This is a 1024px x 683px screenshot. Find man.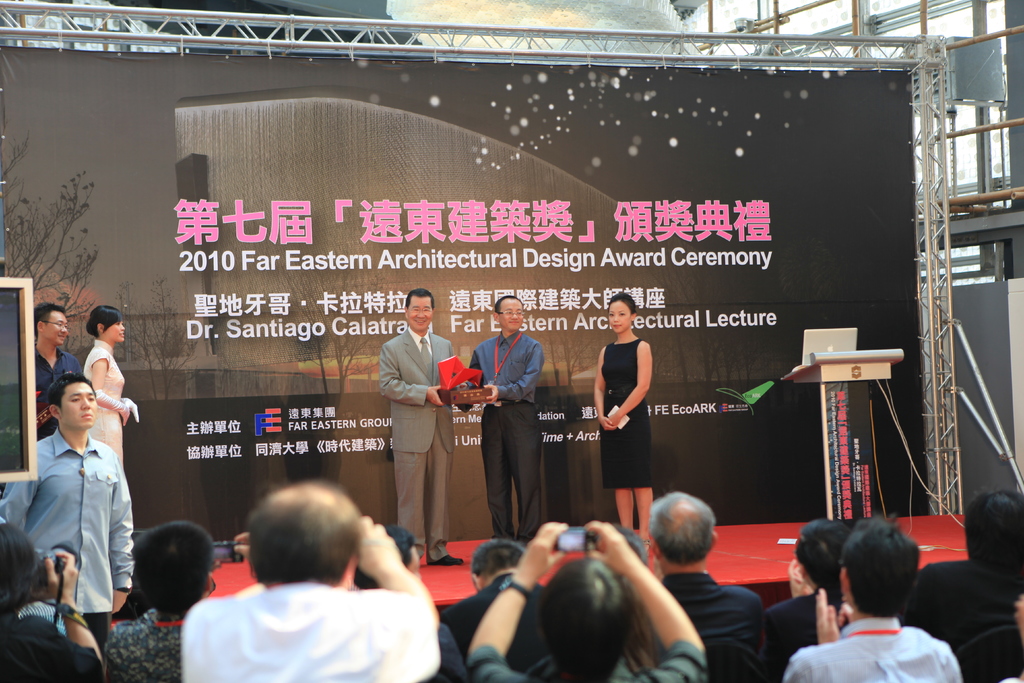
Bounding box: 779/513/968/682.
